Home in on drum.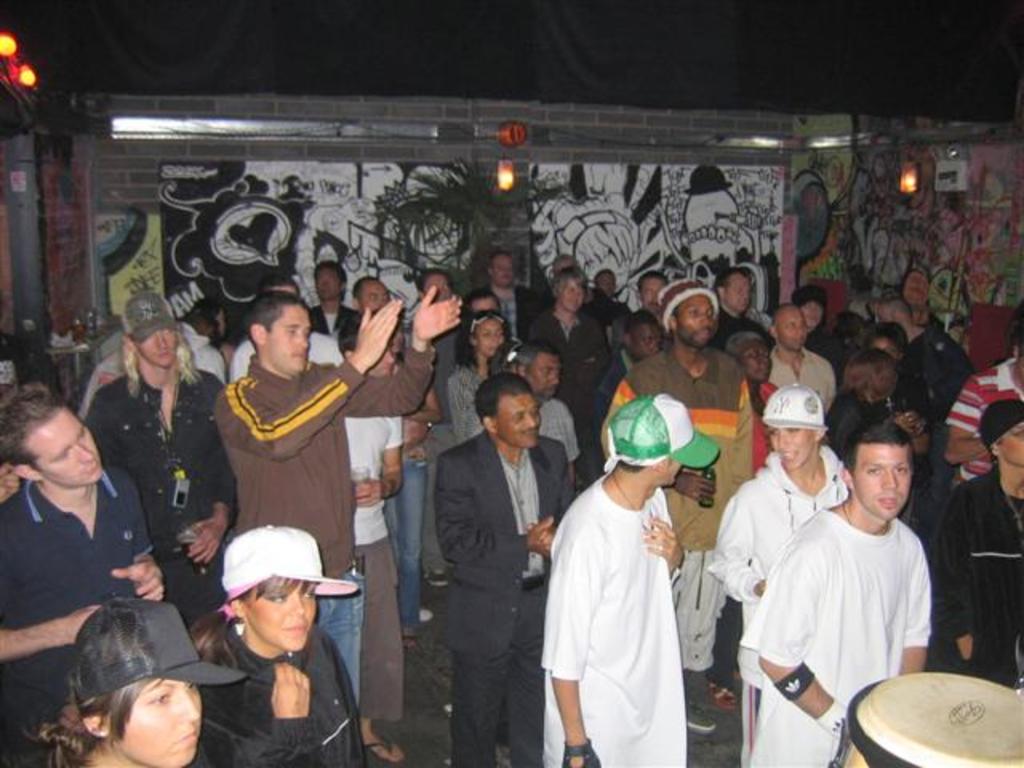
Homed in at <box>819,669,1022,766</box>.
